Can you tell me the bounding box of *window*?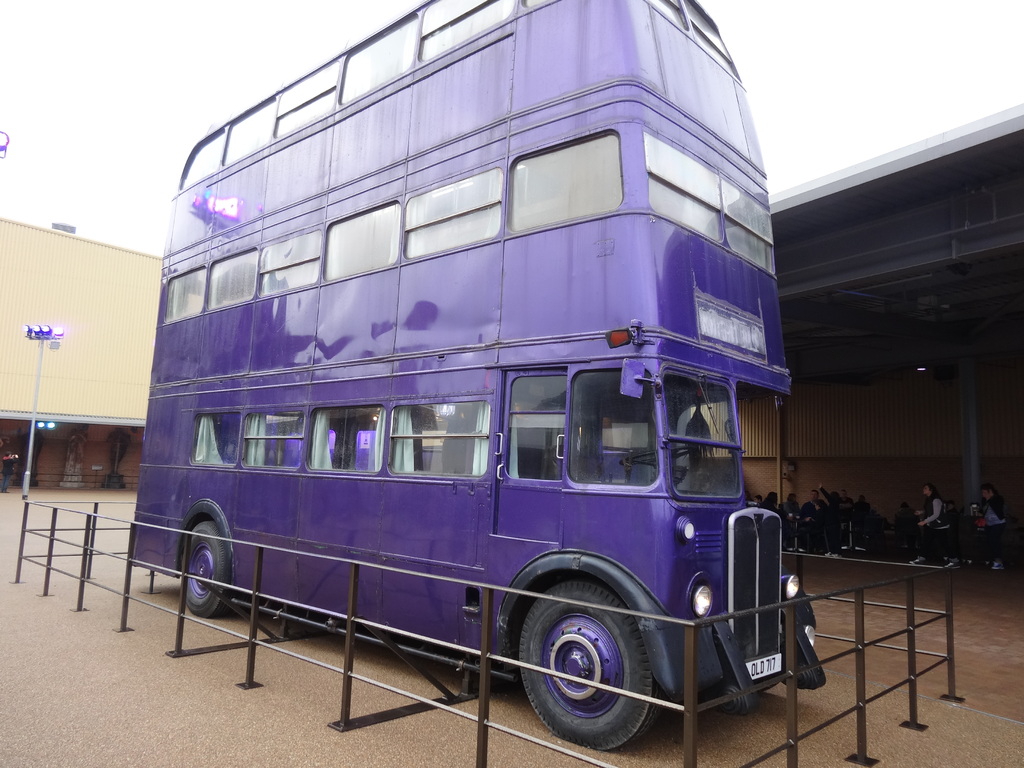
(388, 396, 486, 475).
